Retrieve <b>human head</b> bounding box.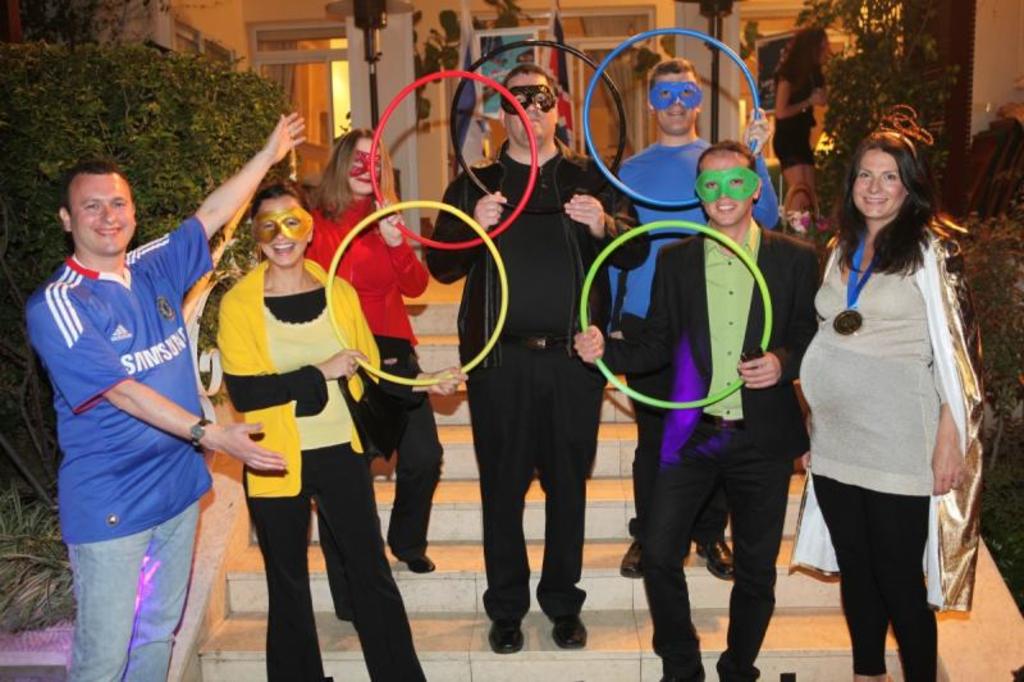
Bounding box: locate(252, 179, 315, 269).
